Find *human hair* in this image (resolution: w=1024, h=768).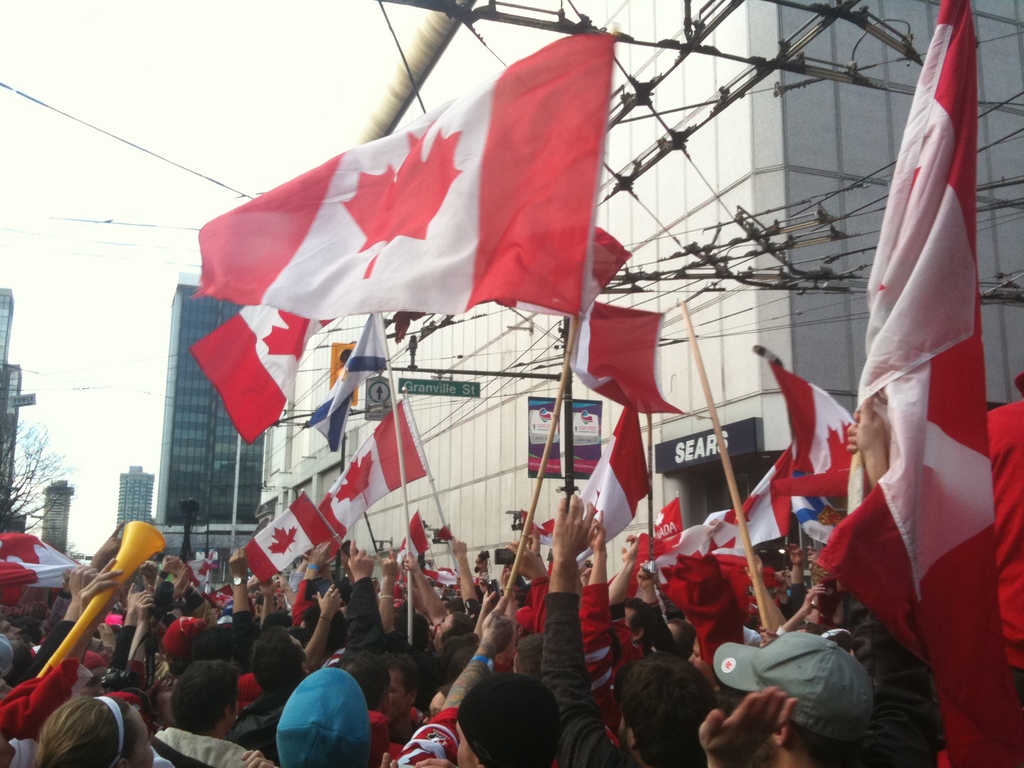
l=614, t=648, r=721, b=767.
